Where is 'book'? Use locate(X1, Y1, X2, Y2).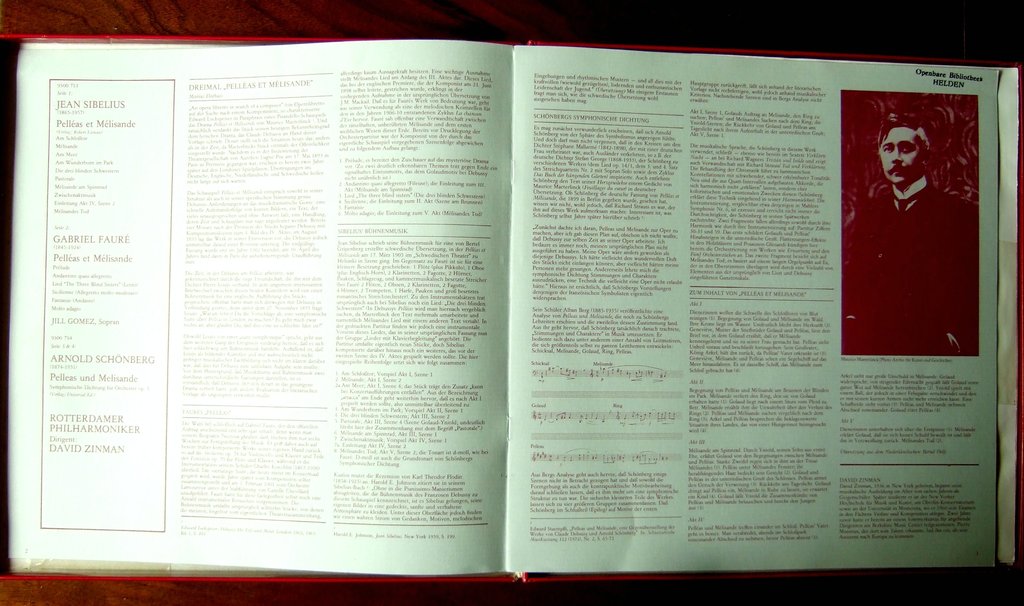
locate(0, 40, 1023, 582).
